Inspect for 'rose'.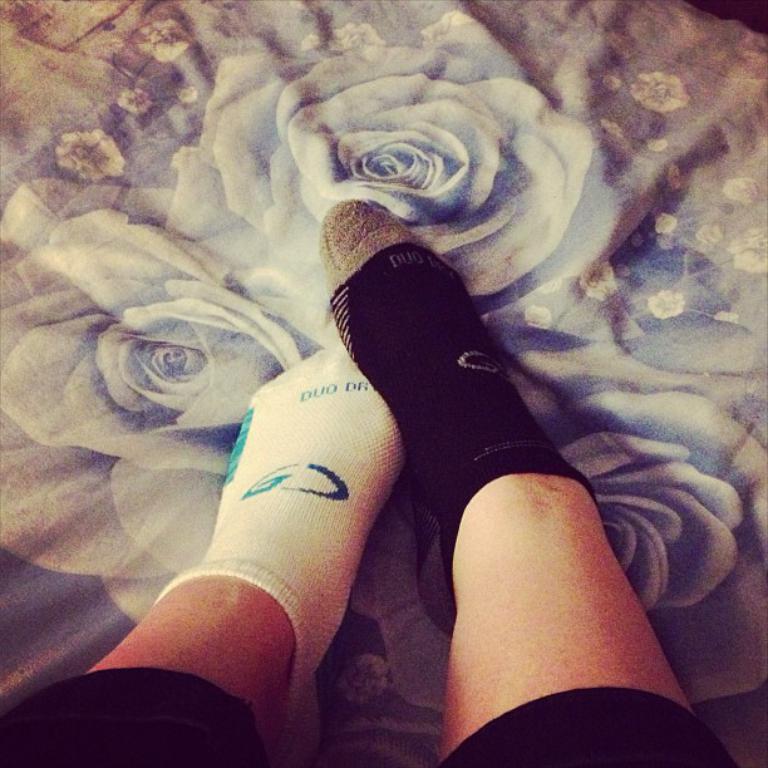
Inspection: <box>51,129,122,177</box>.
